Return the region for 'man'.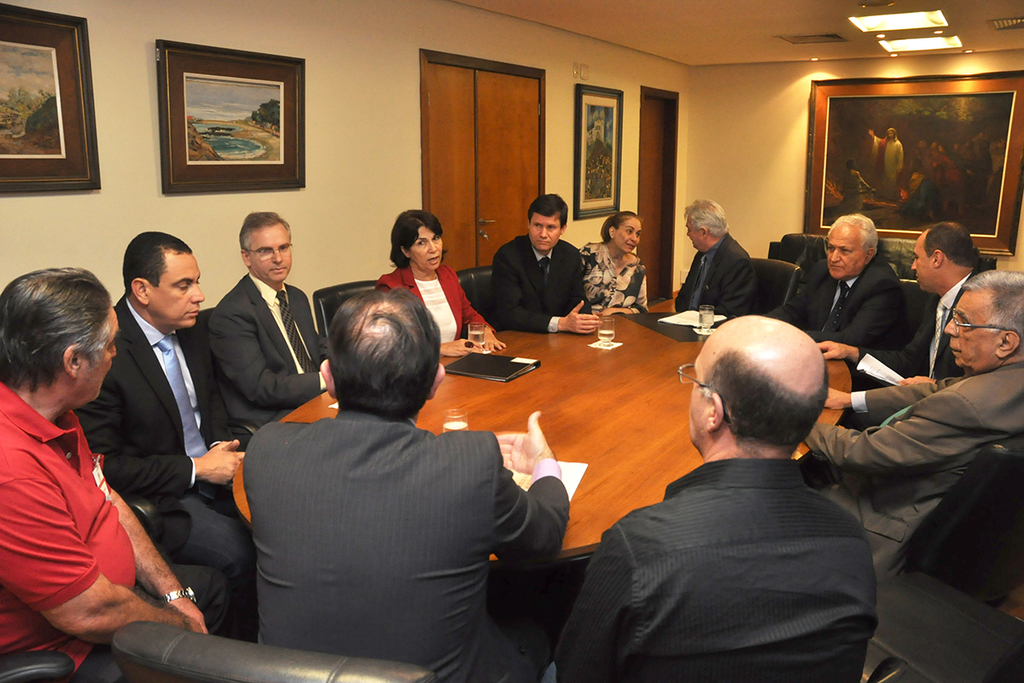
x1=210, y1=209, x2=337, y2=423.
